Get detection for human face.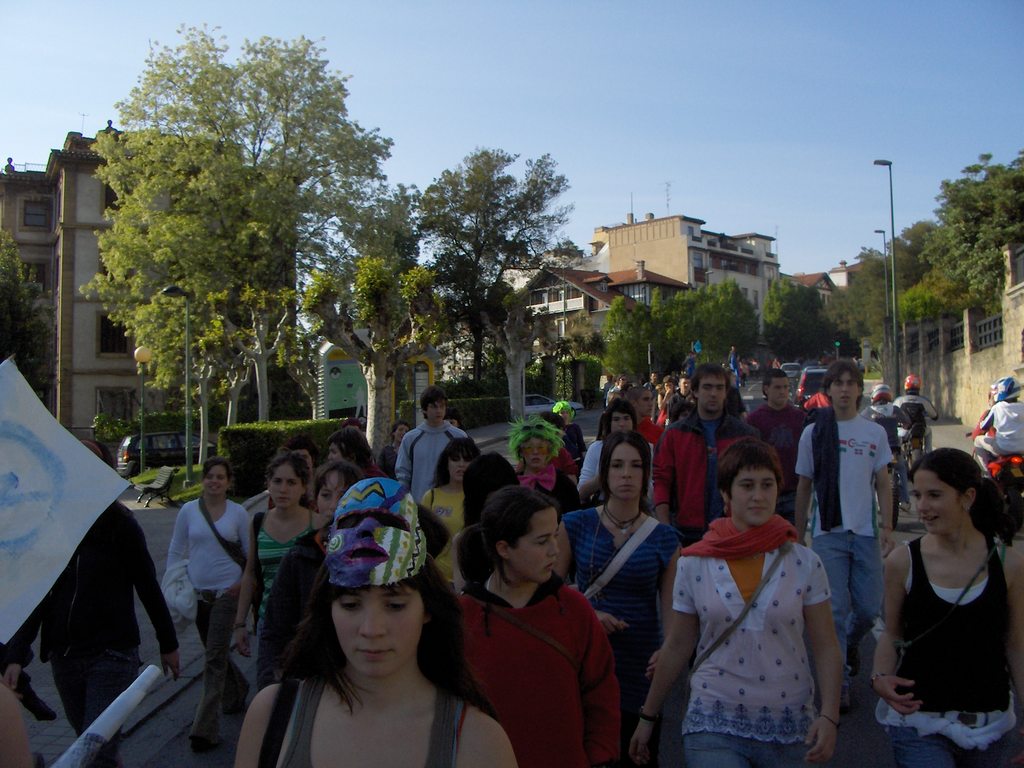
Detection: (left=695, top=374, right=724, bottom=411).
